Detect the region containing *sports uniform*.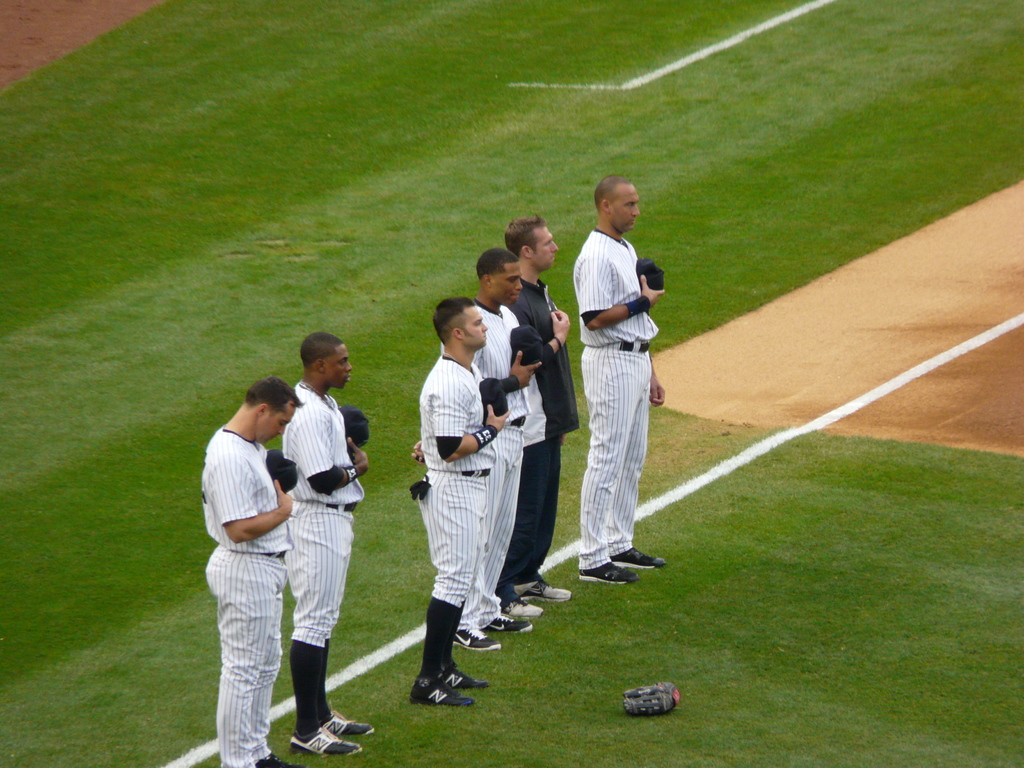
locate(200, 424, 300, 767).
